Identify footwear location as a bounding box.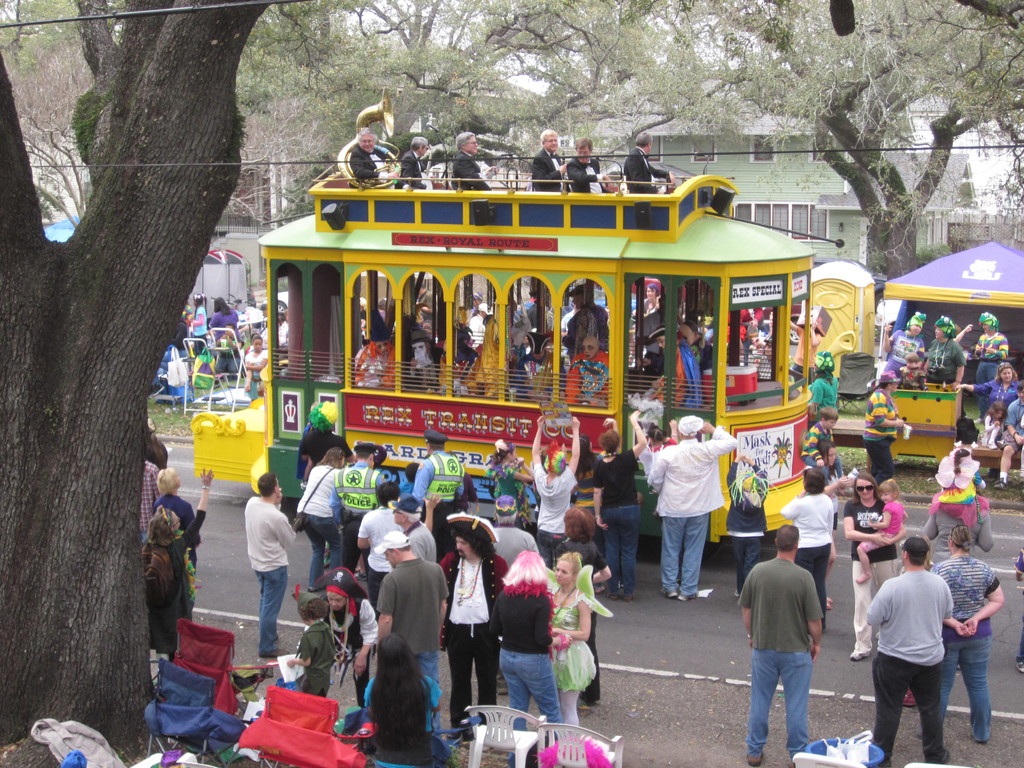
1017/660/1023/673.
